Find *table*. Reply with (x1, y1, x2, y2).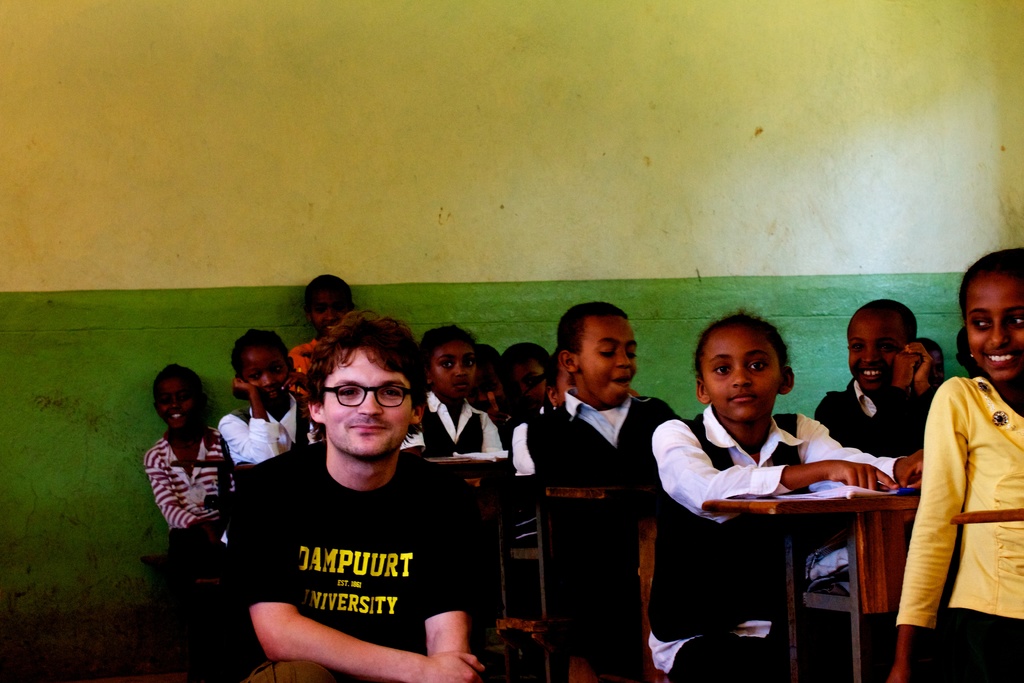
(456, 480, 666, 682).
